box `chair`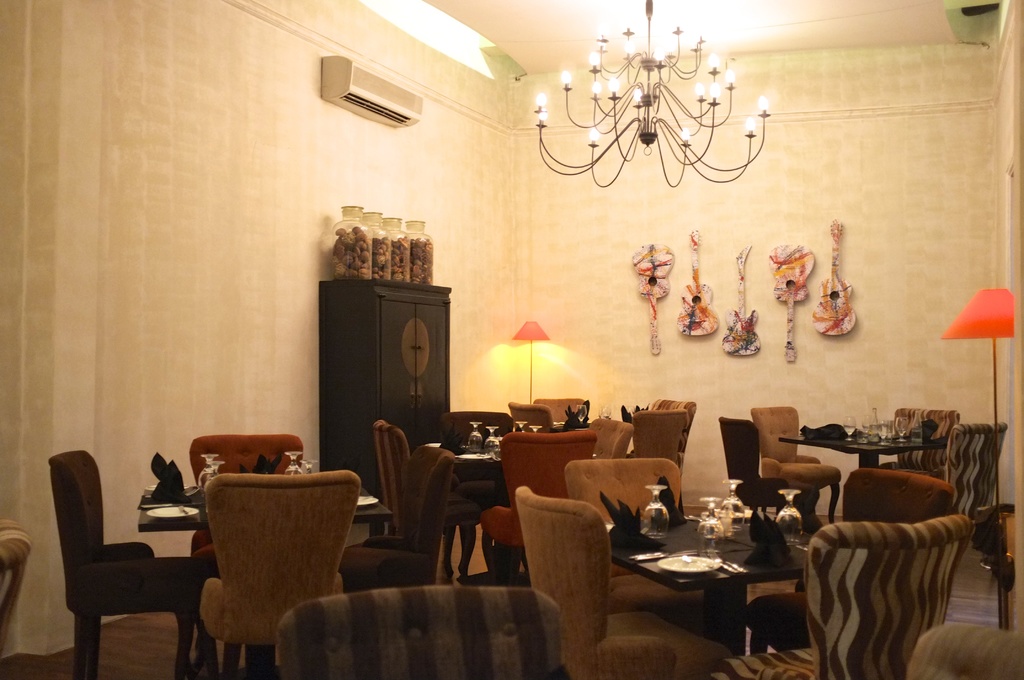
(left=750, top=403, right=841, bottom=523)
